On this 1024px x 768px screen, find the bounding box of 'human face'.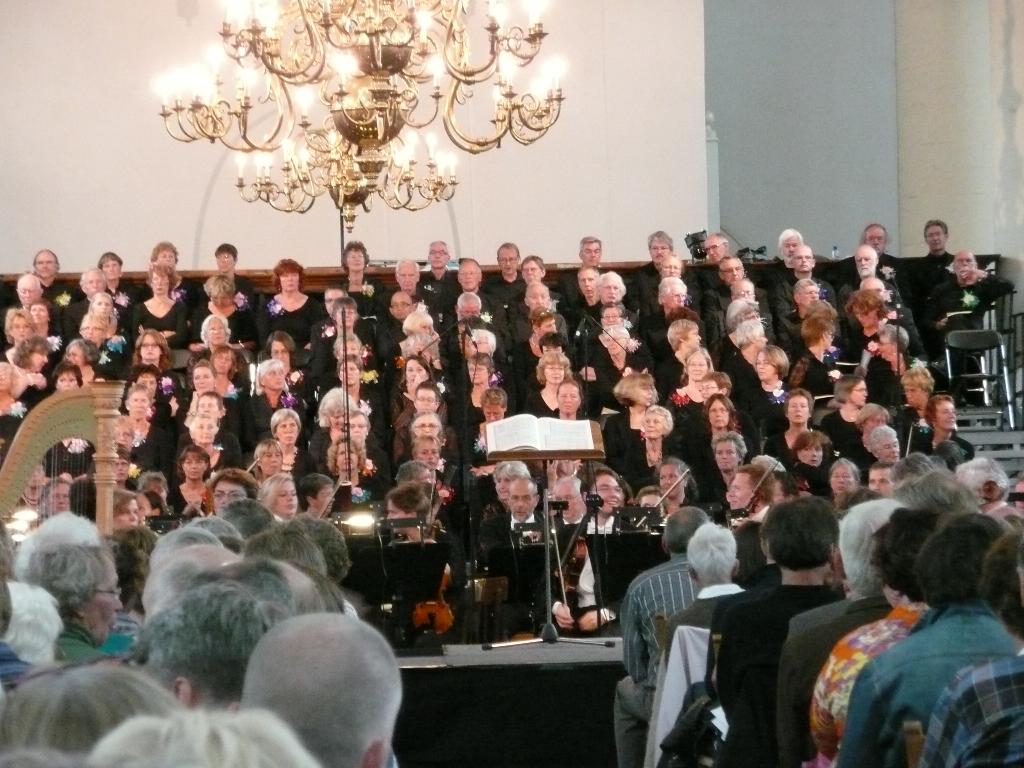
Bounding box: {"x1": 418, "y1": 468, "x2": 438, "y2": 487}.
